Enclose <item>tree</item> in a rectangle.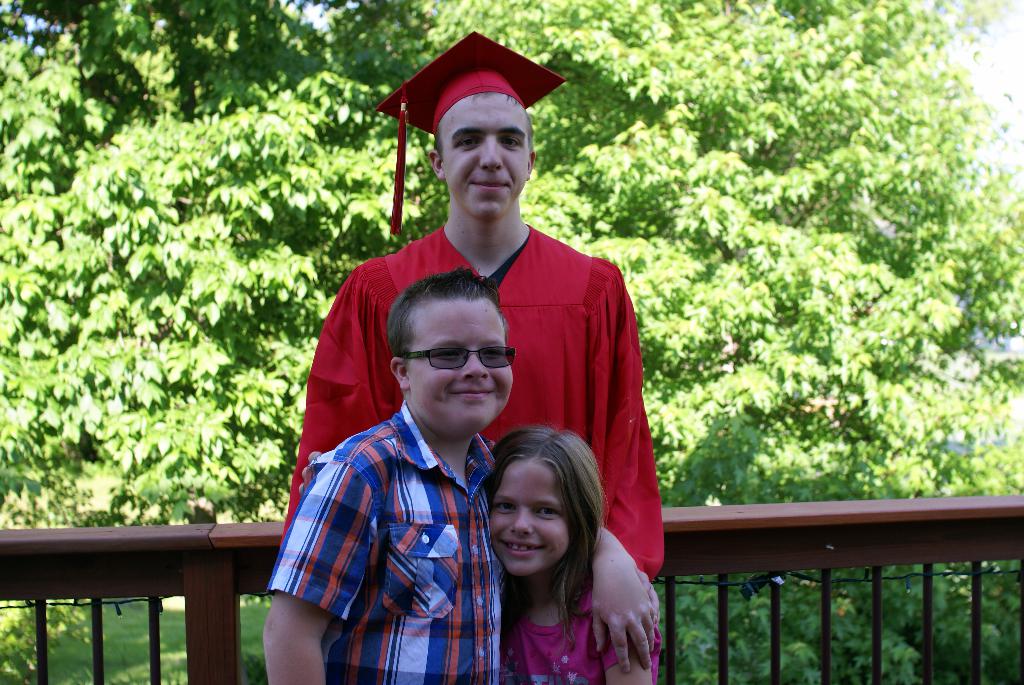
box(0, 0, 1023, 684).
